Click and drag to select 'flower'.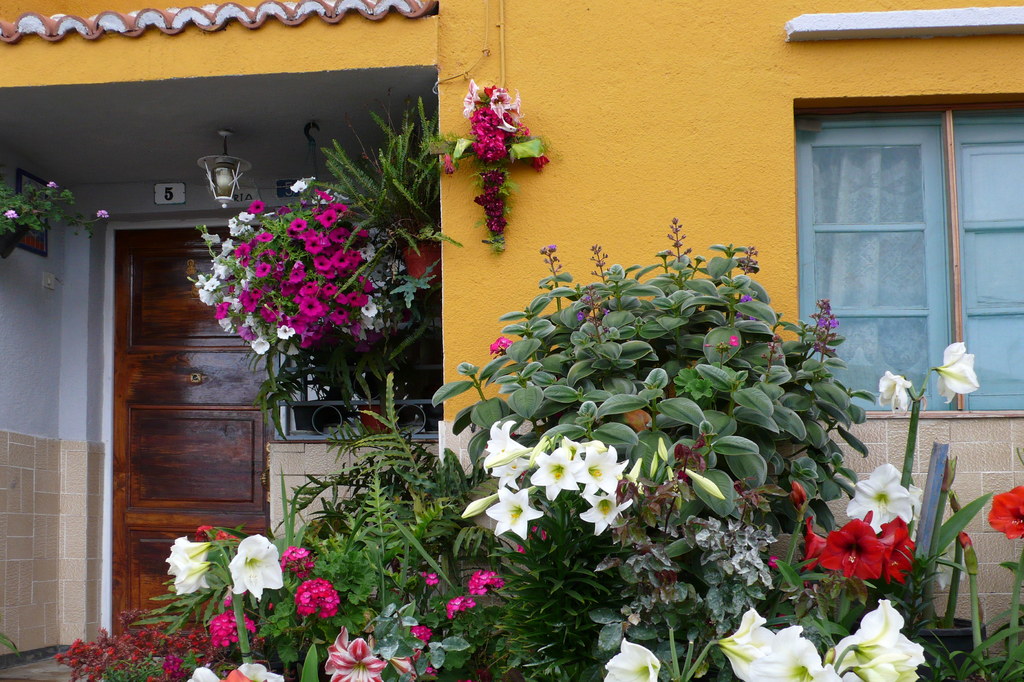
Selection: [left=3, top=207, right=21, bottom=220].
